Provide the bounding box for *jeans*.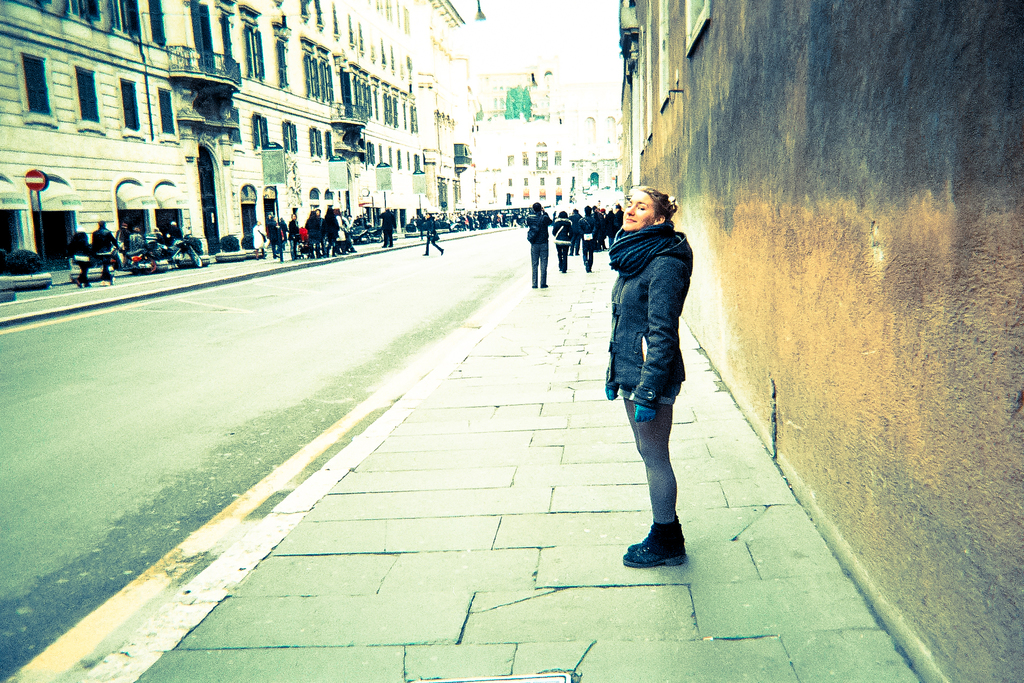
627/400/676/523.
